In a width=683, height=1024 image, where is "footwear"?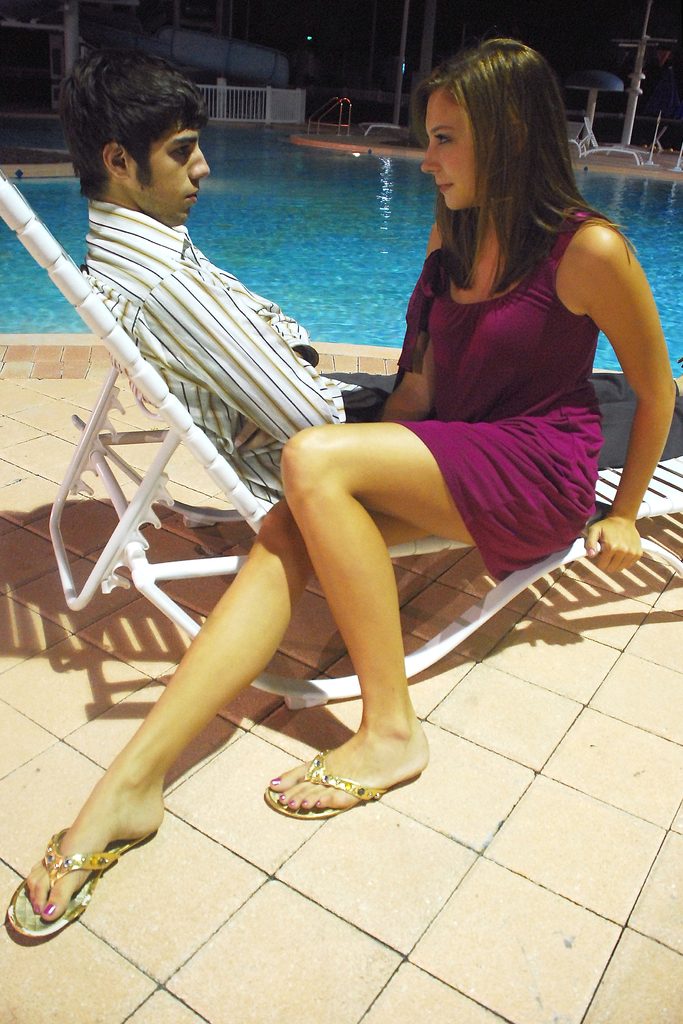
l=3, t=822, r=160, b=940.
